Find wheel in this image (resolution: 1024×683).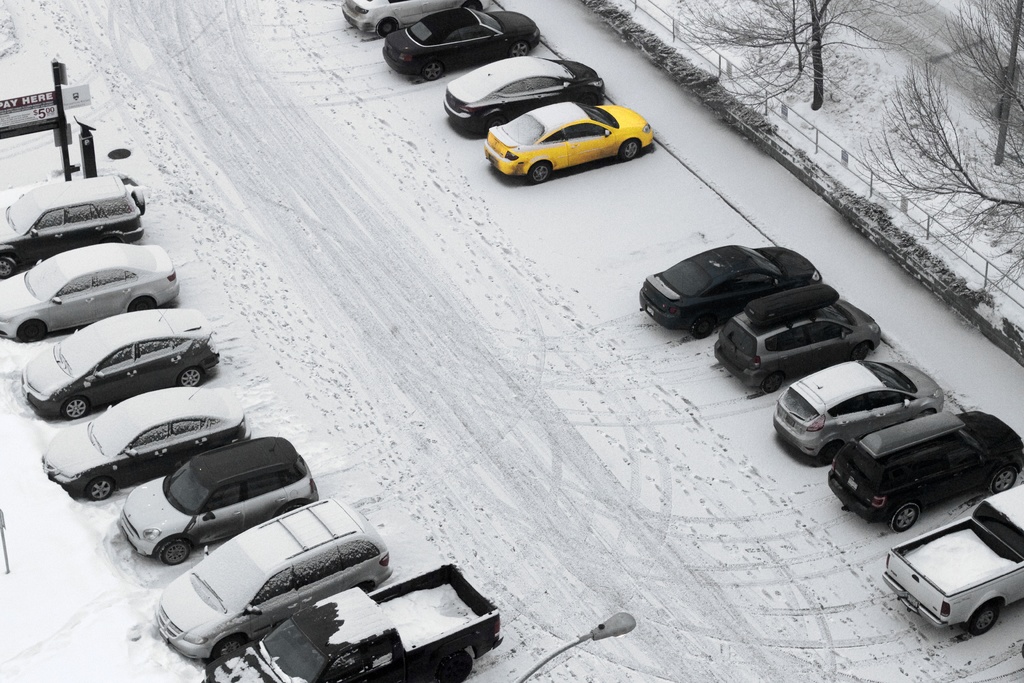
{"x1": 619, "y1": 136, "x2": 640, "y2": 158}.
